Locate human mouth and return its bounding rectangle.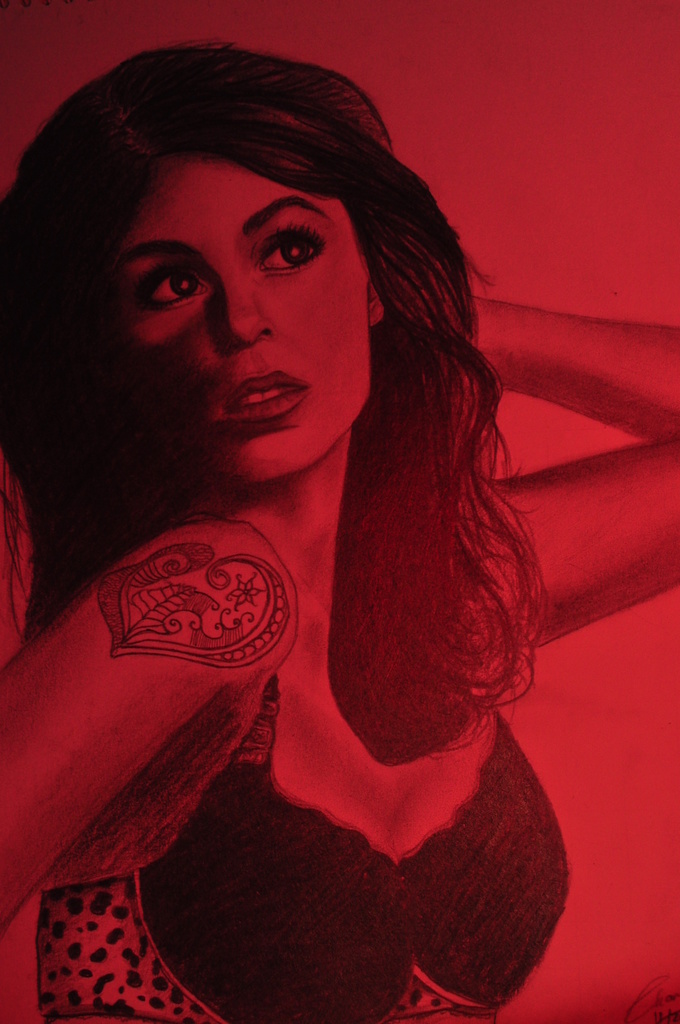
[x1=224, y1=378, x2=315, y2=420].
